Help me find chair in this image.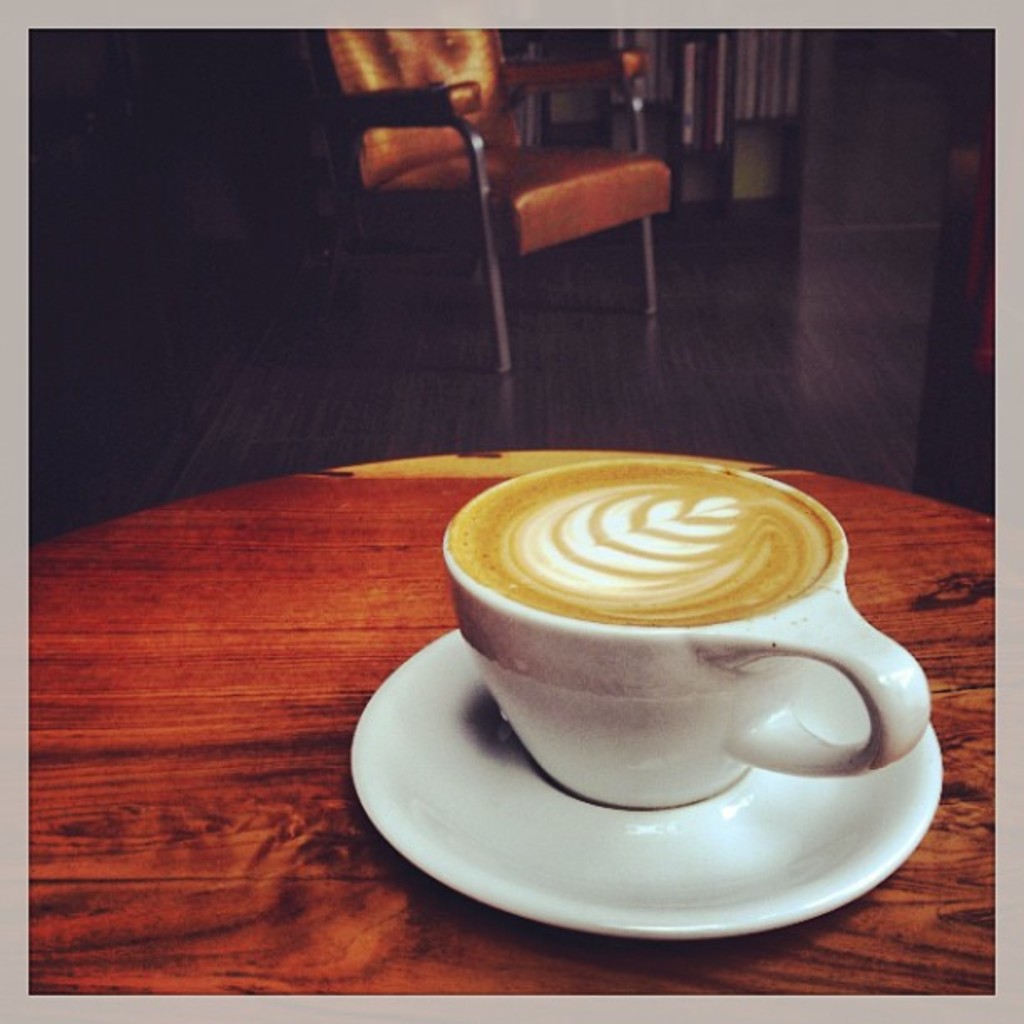
Found it: [x1=313, y1=65, x2=678, y2=381].
